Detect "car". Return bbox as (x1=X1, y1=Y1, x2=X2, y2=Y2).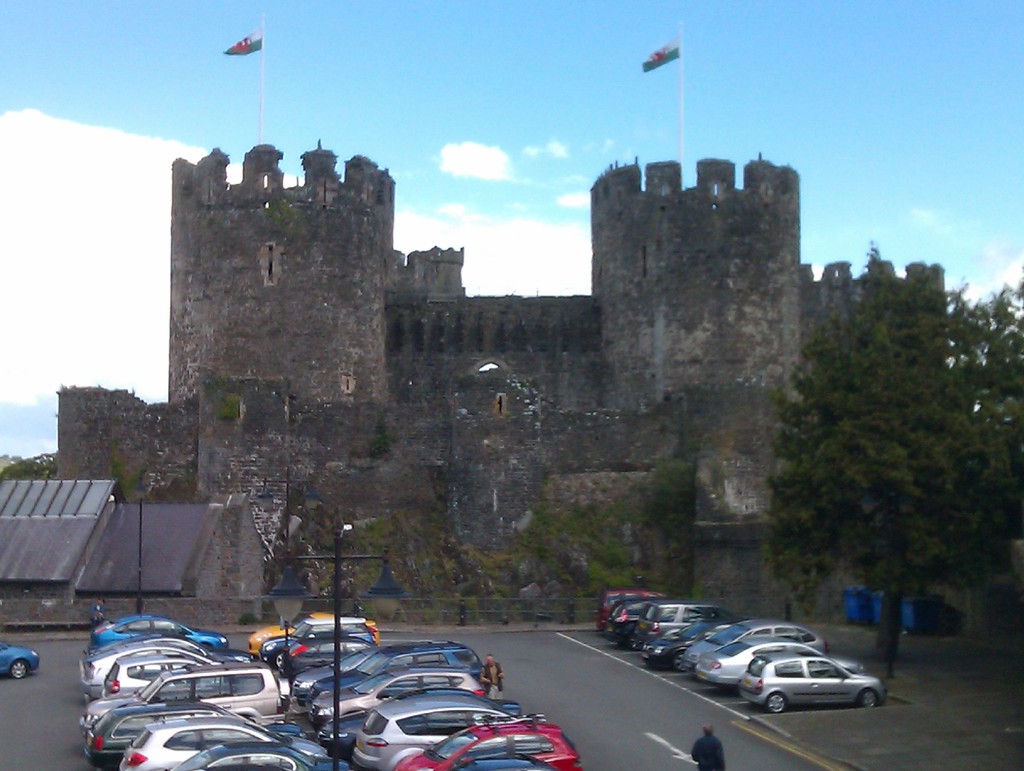
(x1=115, y1=717, x2=332, y2=767).
